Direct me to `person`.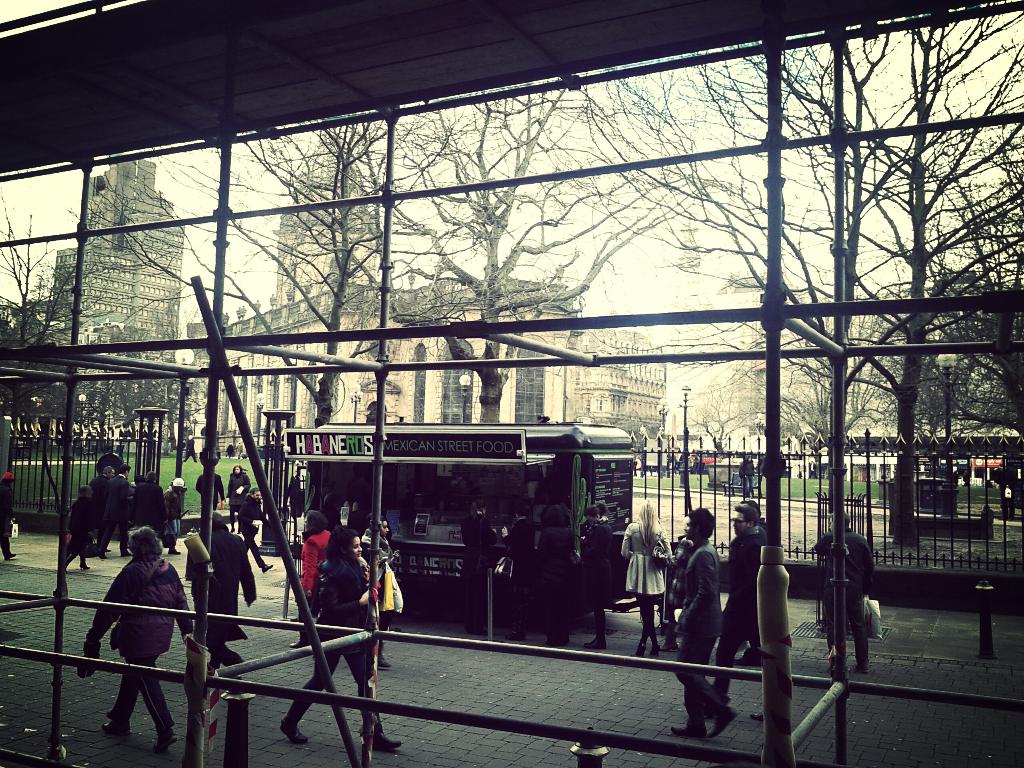
Direction: Rect(534, 506, 594, 667).
